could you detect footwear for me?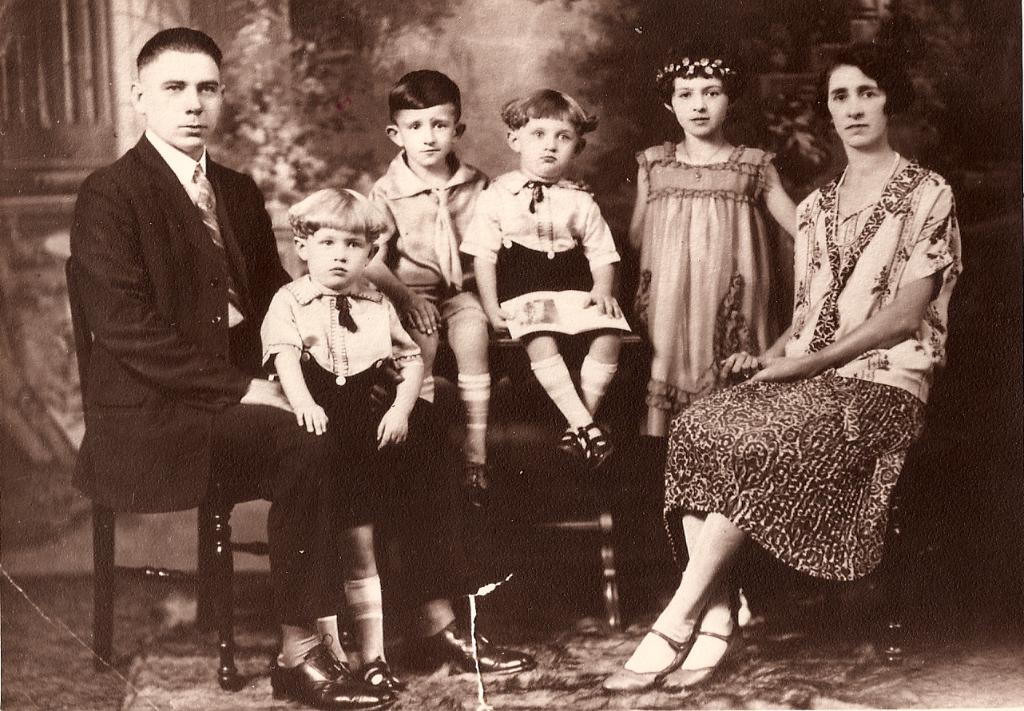
Detection result: (left=268, top=631, right=397, bottom=710).
